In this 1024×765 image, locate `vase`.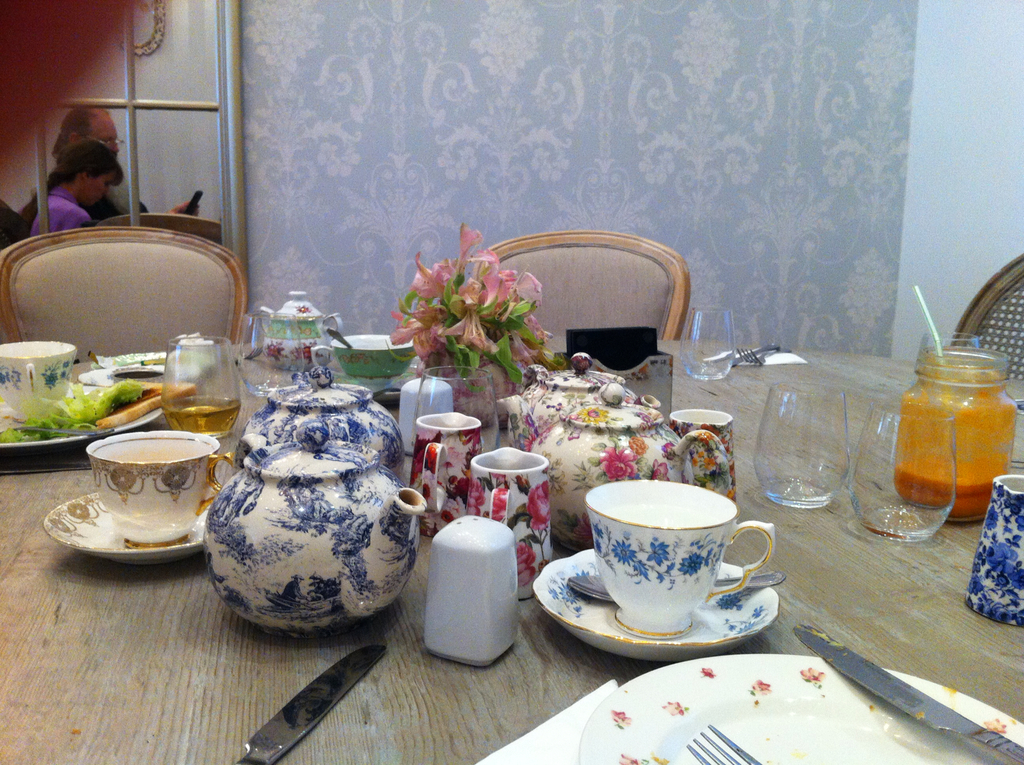
Bounding box: crop(422, 342, 525, 431).
